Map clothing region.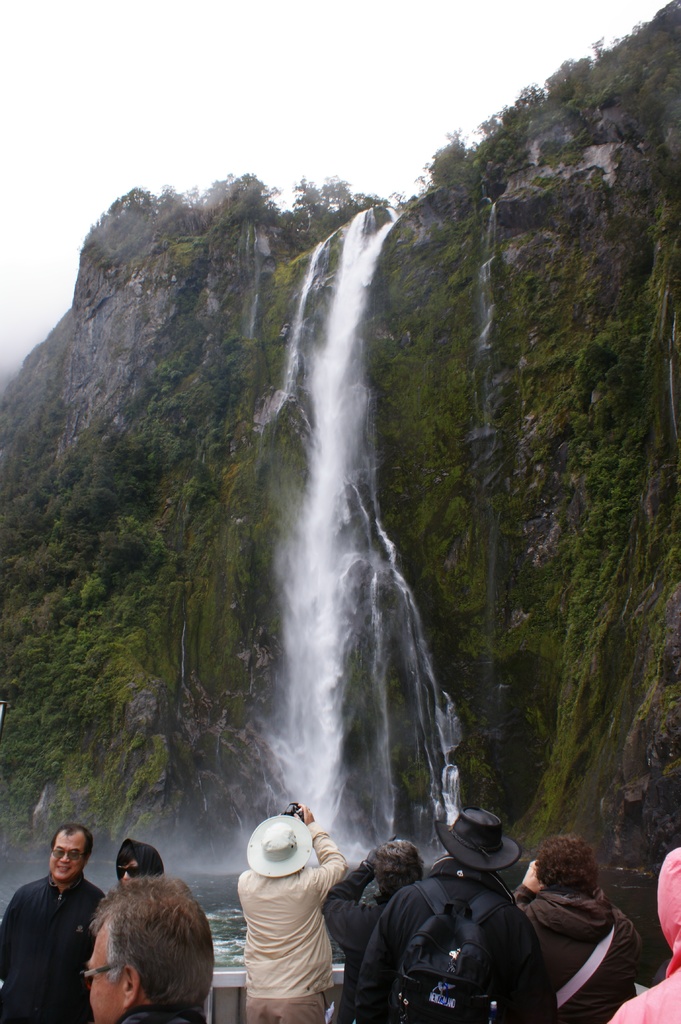
Mapped to bbox=(223, 820, 359, 1018).
